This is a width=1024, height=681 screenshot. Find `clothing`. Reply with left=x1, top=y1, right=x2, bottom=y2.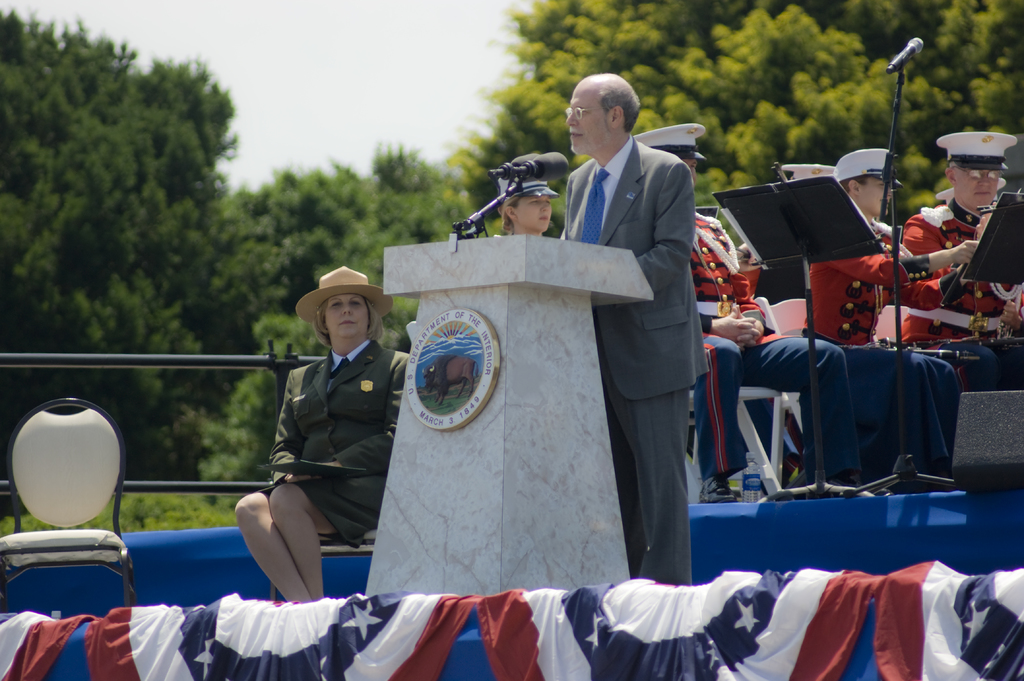
left=253, top=348, right=421, bottom=556.
